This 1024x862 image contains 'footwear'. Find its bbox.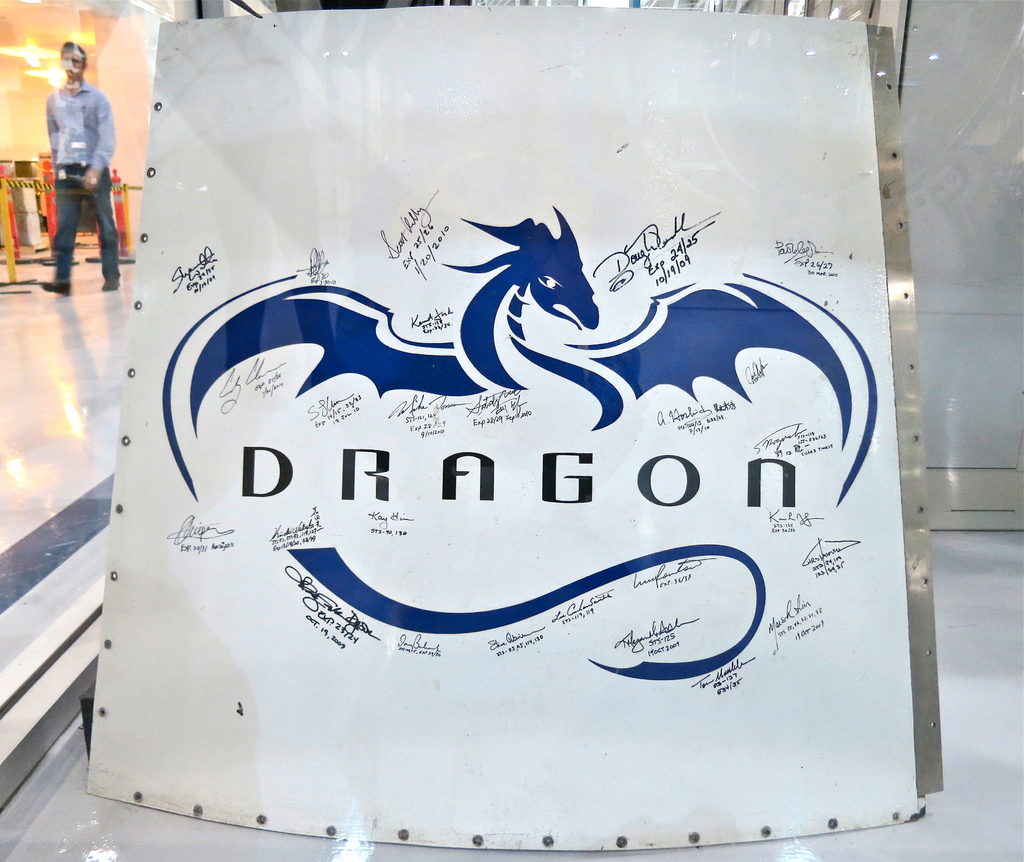
bbox=(39, 284, 72, 298).
